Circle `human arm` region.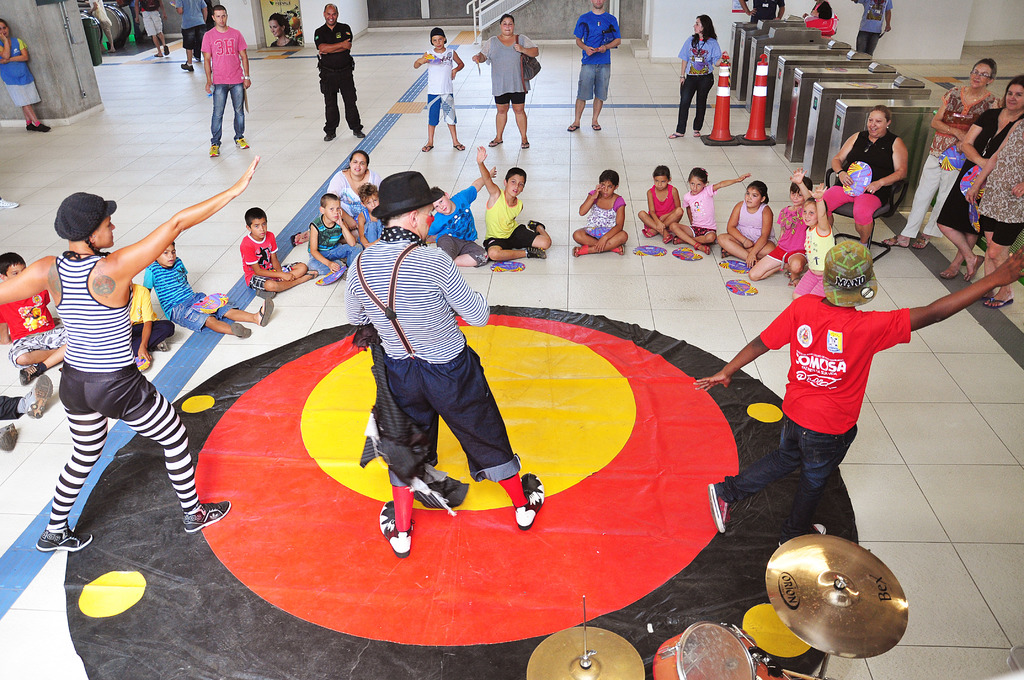
Region: bbox(0, 304, 13, 344).
